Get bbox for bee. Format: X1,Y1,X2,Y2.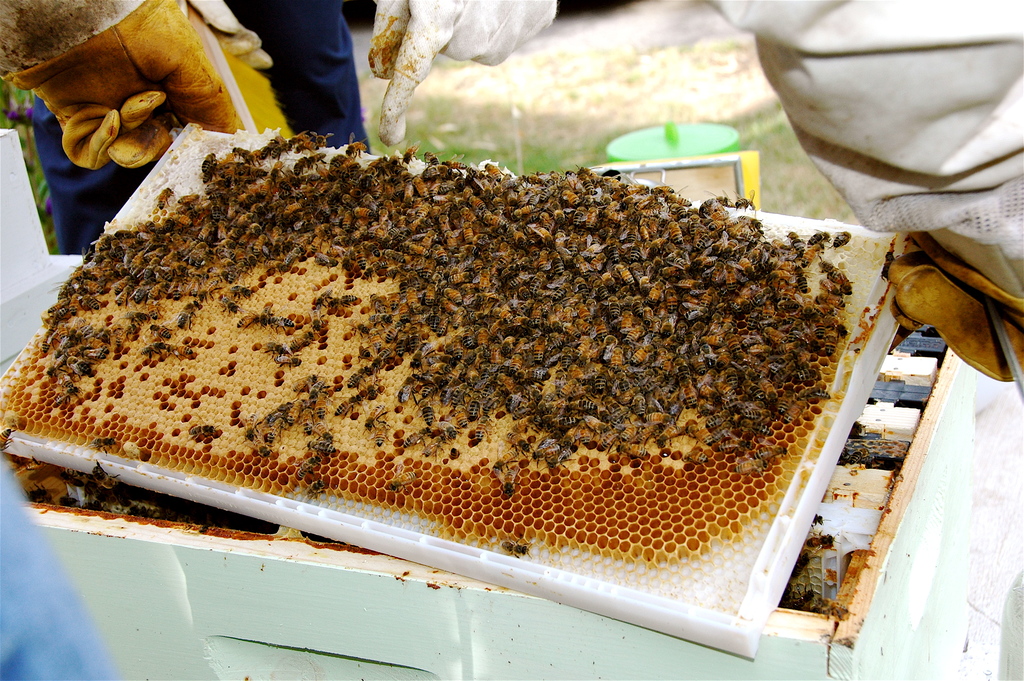
307,377,329,397.
